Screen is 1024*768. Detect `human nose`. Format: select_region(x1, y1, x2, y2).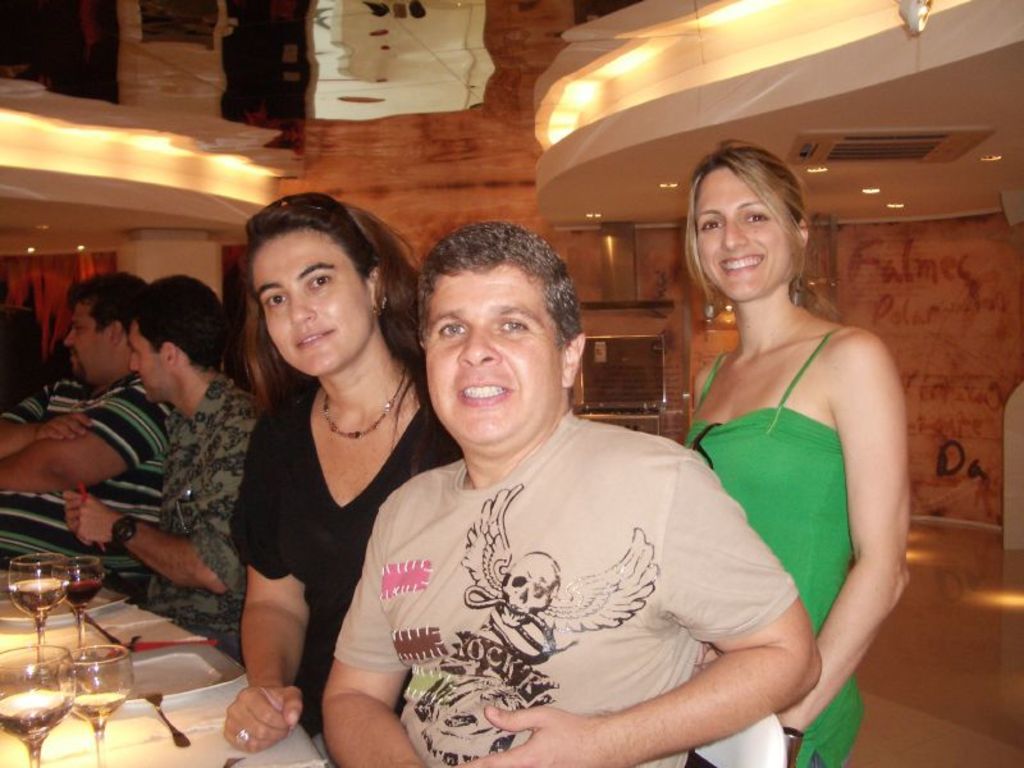
select_region(460, 328, 498, 362).
